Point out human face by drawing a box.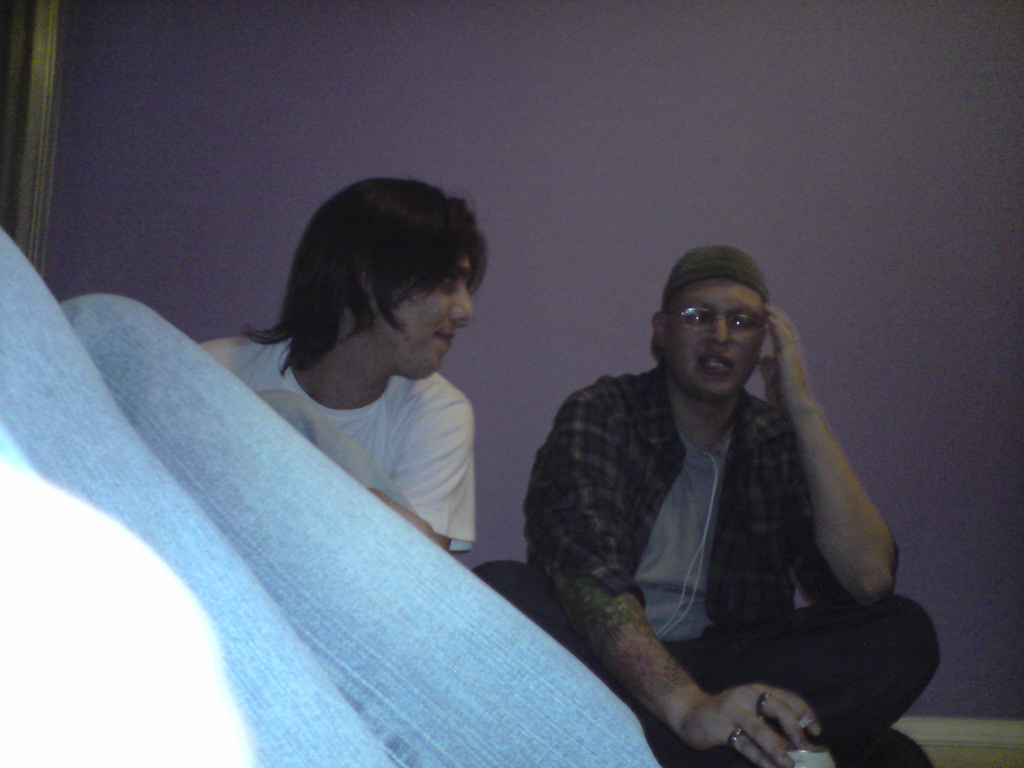
(x1=376, y1=261, x2=475, y2=390).
